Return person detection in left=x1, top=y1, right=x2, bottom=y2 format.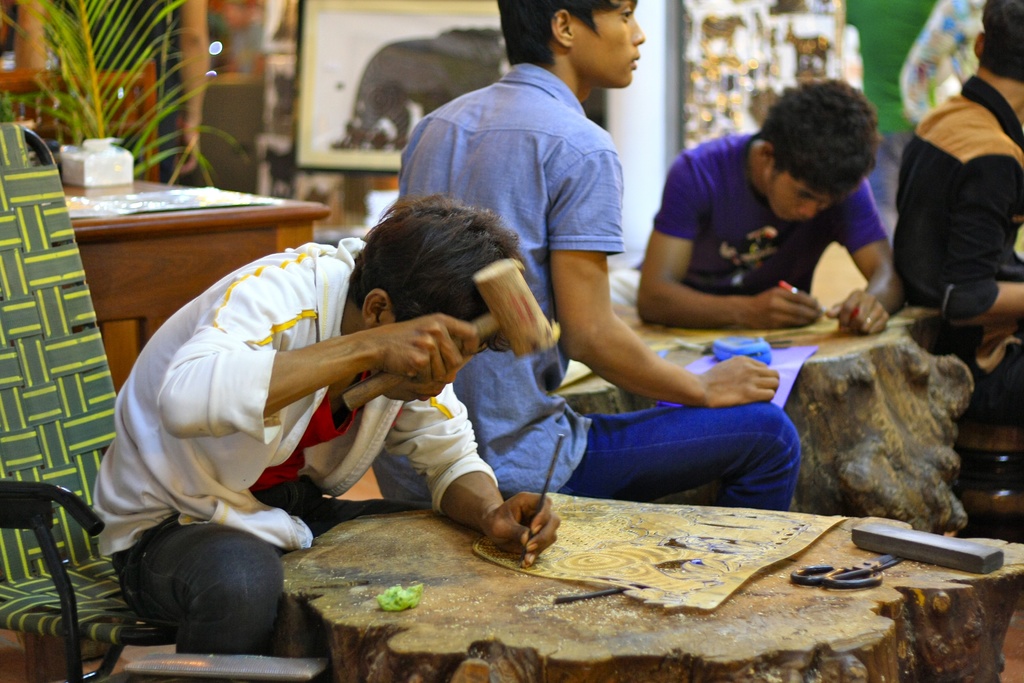
left=87, top=189, right=562, bottom=654.
